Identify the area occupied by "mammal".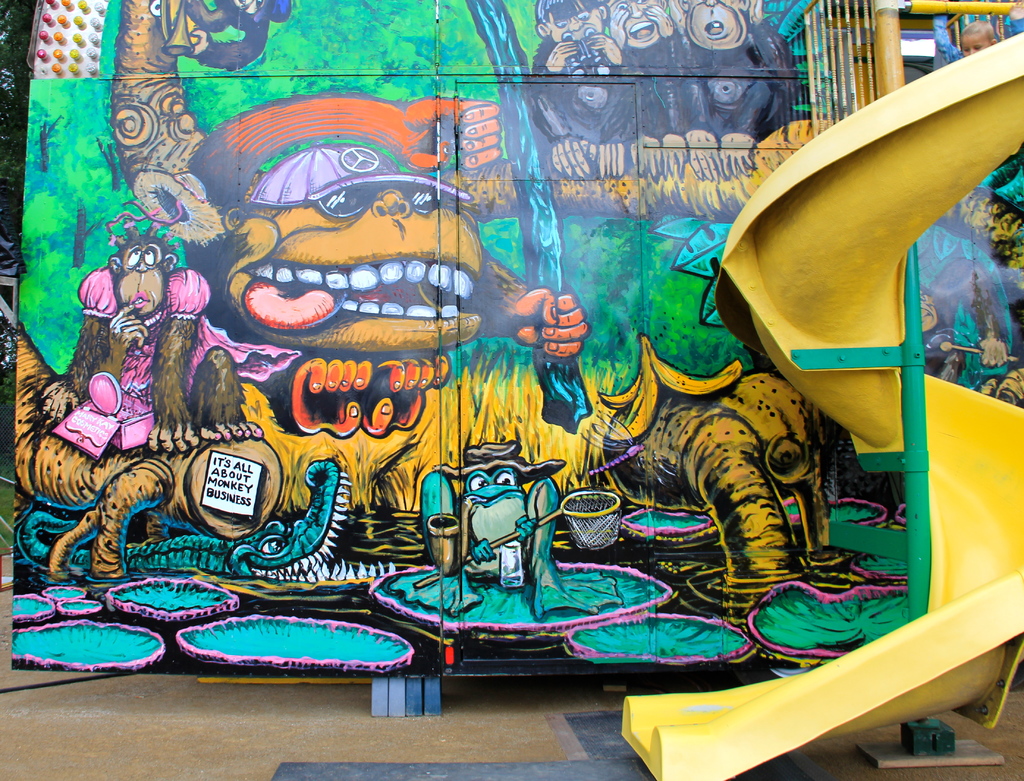
Area: detection(183, 94, 591, 443).
